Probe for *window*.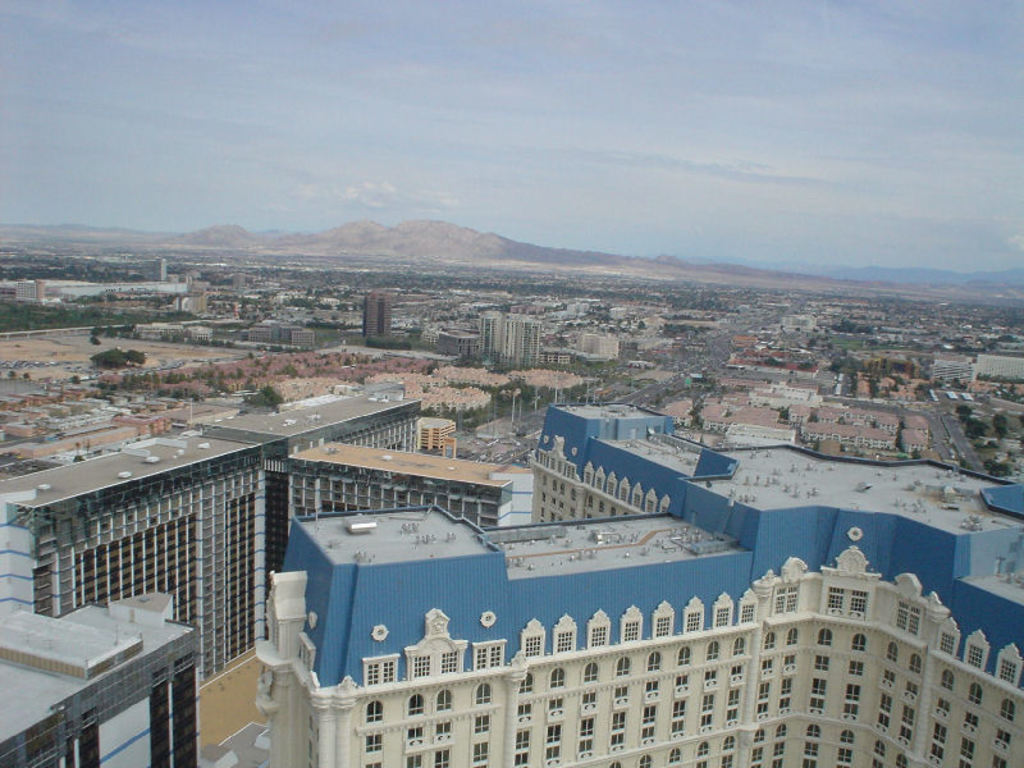
Probe result: l=819, t=630, r=835, b=649.
